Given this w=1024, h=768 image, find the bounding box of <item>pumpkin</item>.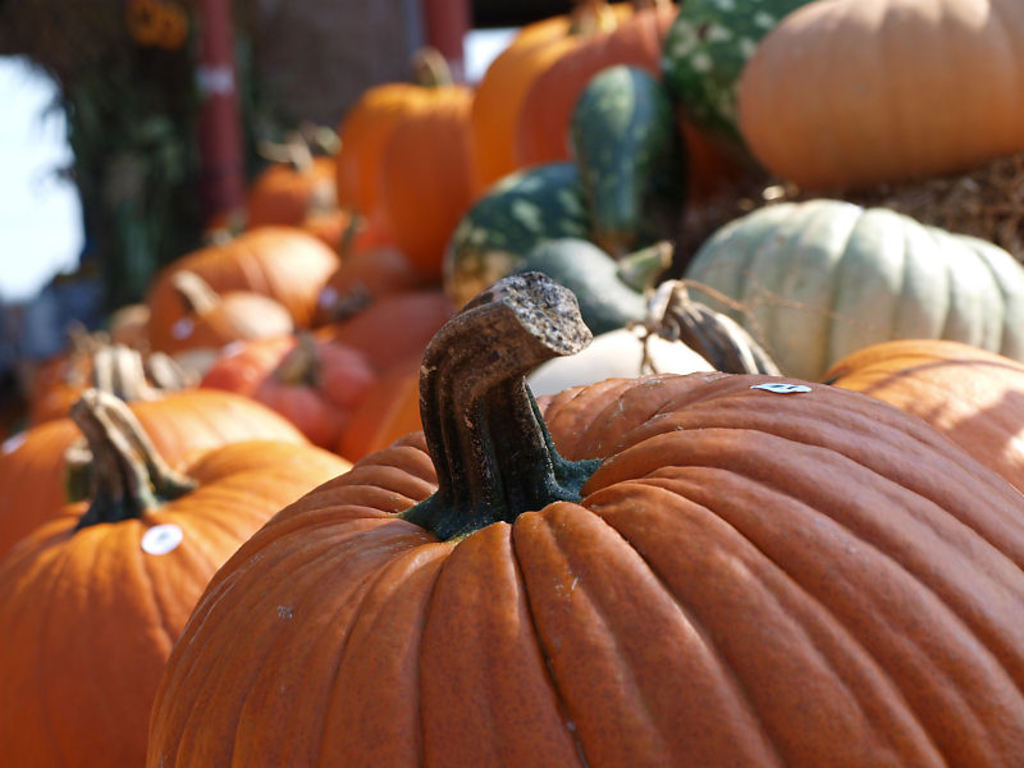
Rect(326, 28, 468, 223).
